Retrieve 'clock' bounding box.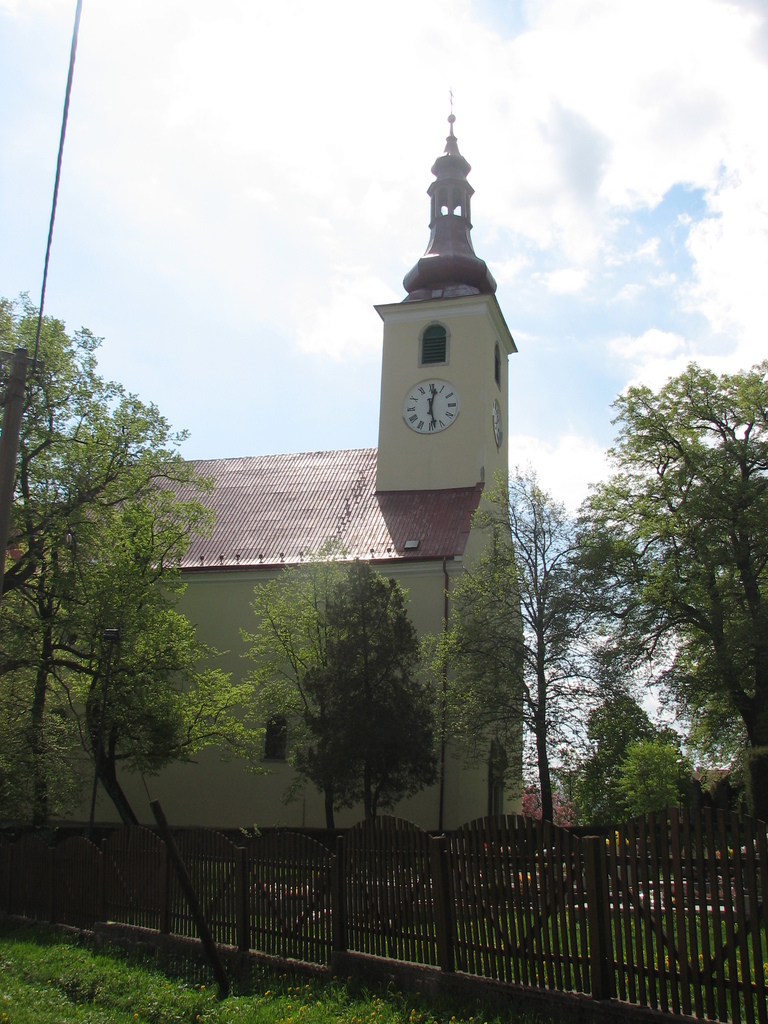
Bounding box: (403,376,463,437).
